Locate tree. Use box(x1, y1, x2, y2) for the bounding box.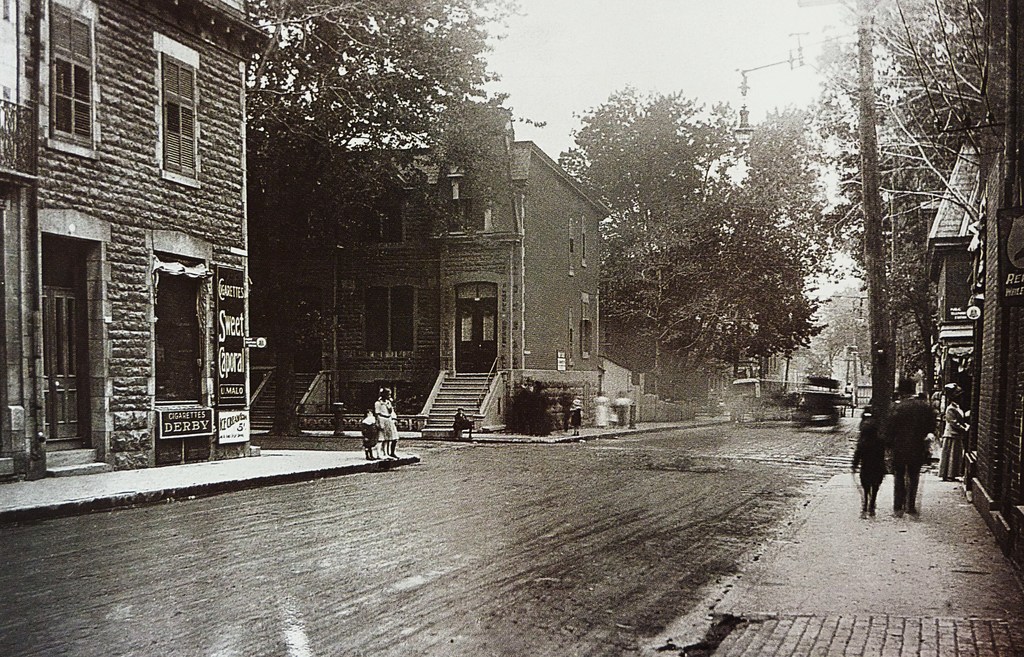
box(224, 0, 541, 451).
